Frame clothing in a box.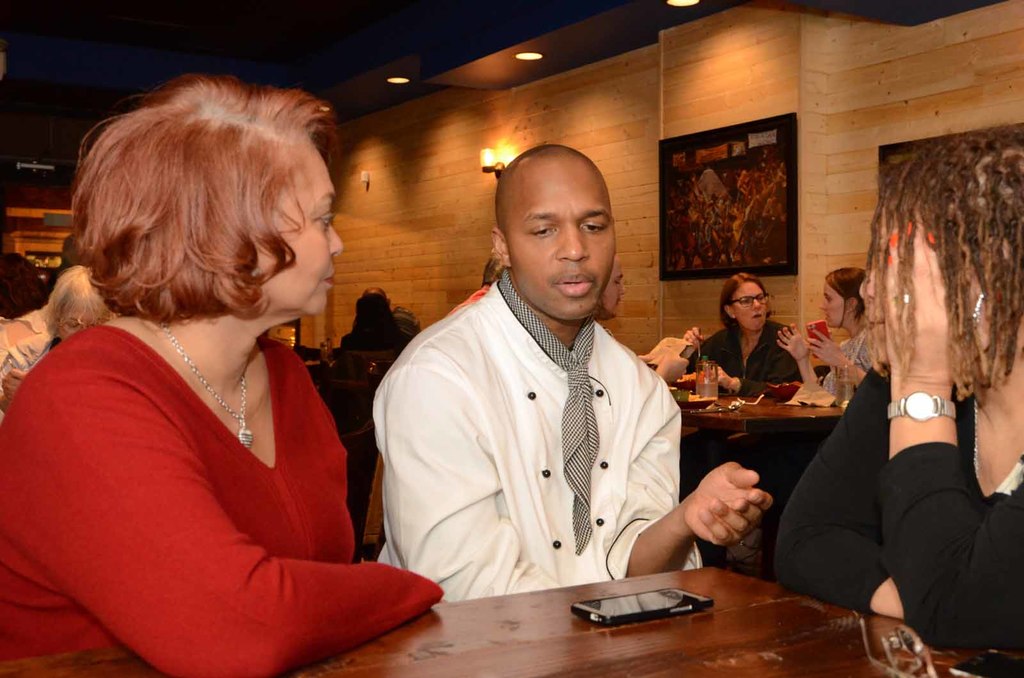
<box>373,230,726,623</box>.
